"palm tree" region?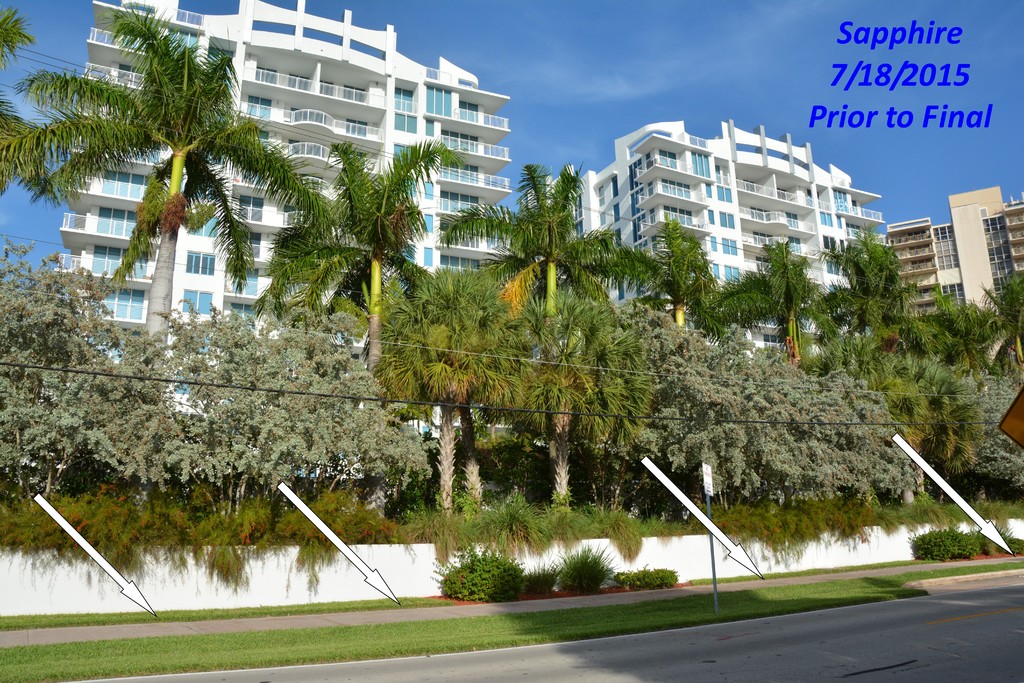
Rect(63, 308, 179, 491)
